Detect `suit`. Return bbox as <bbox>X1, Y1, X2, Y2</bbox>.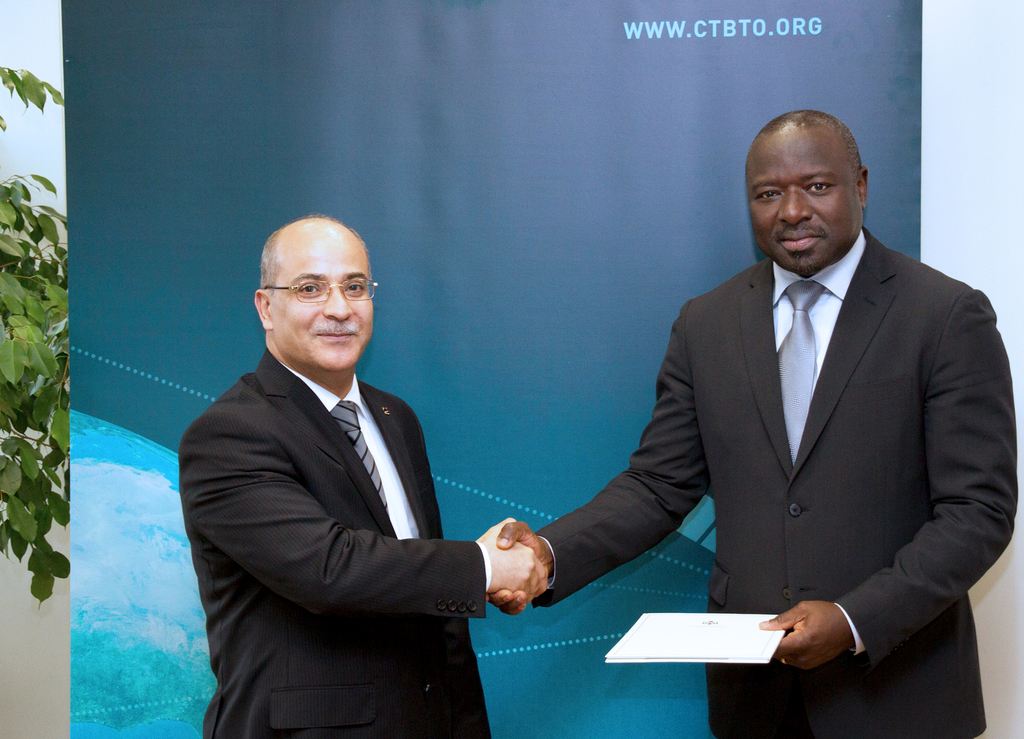
<bbox>169, 301, 550, 722</bbox>.
